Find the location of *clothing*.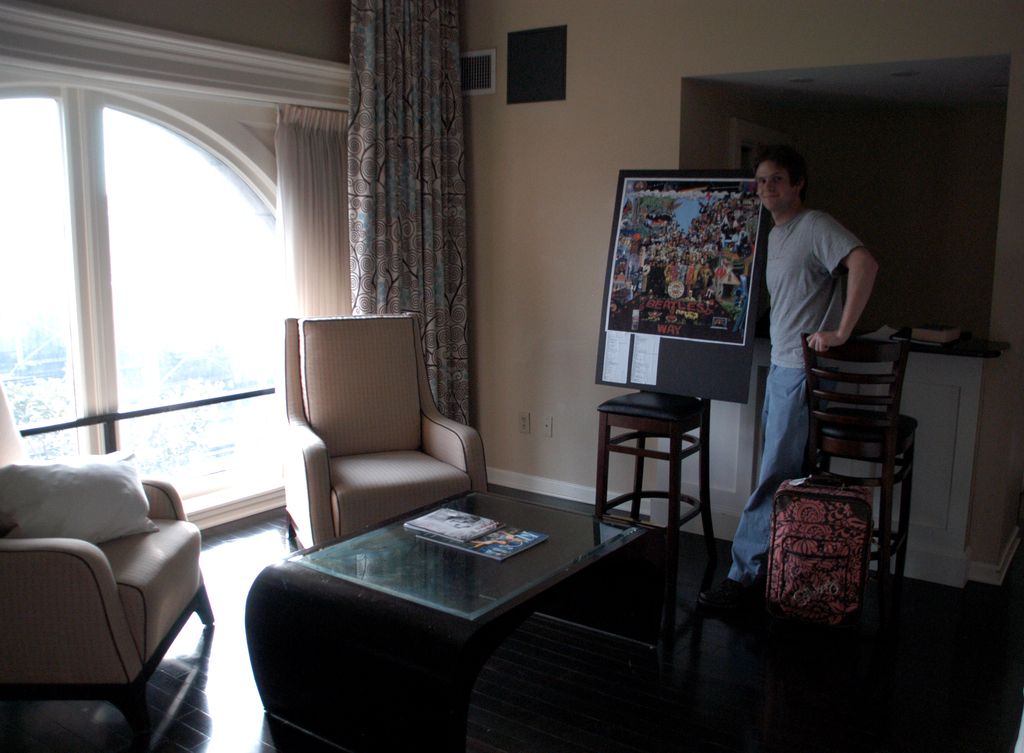
Location: rect(483, 533, 508, 542).
